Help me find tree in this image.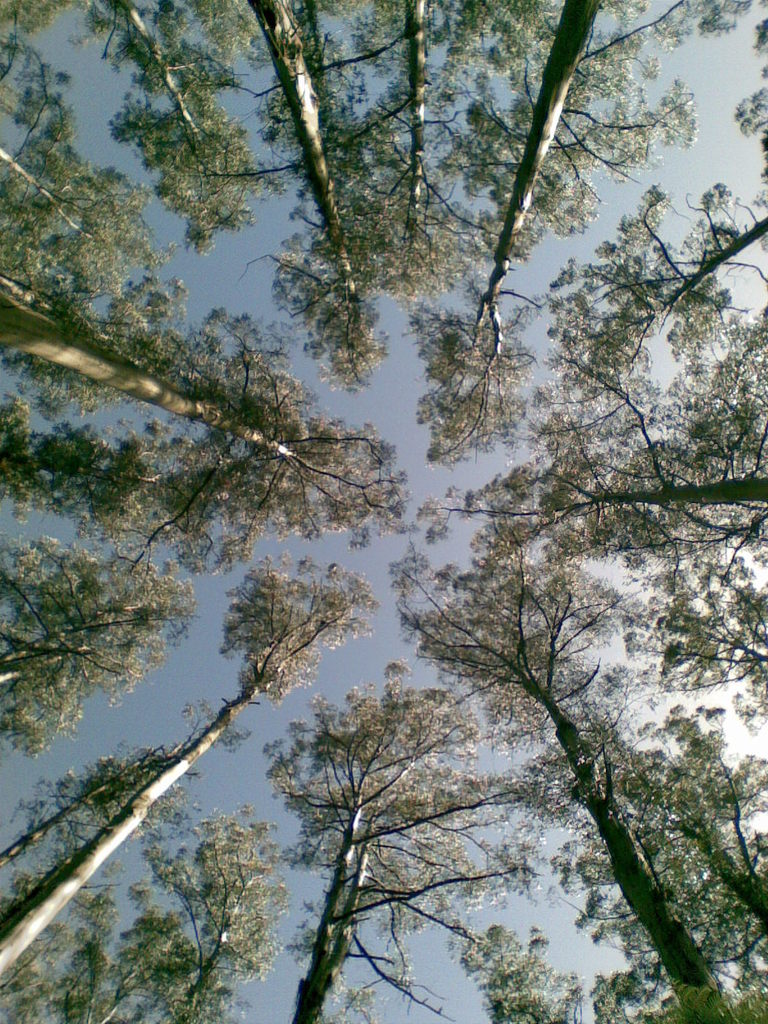
Found it: <region>0, 38, 180, 344</region>.
